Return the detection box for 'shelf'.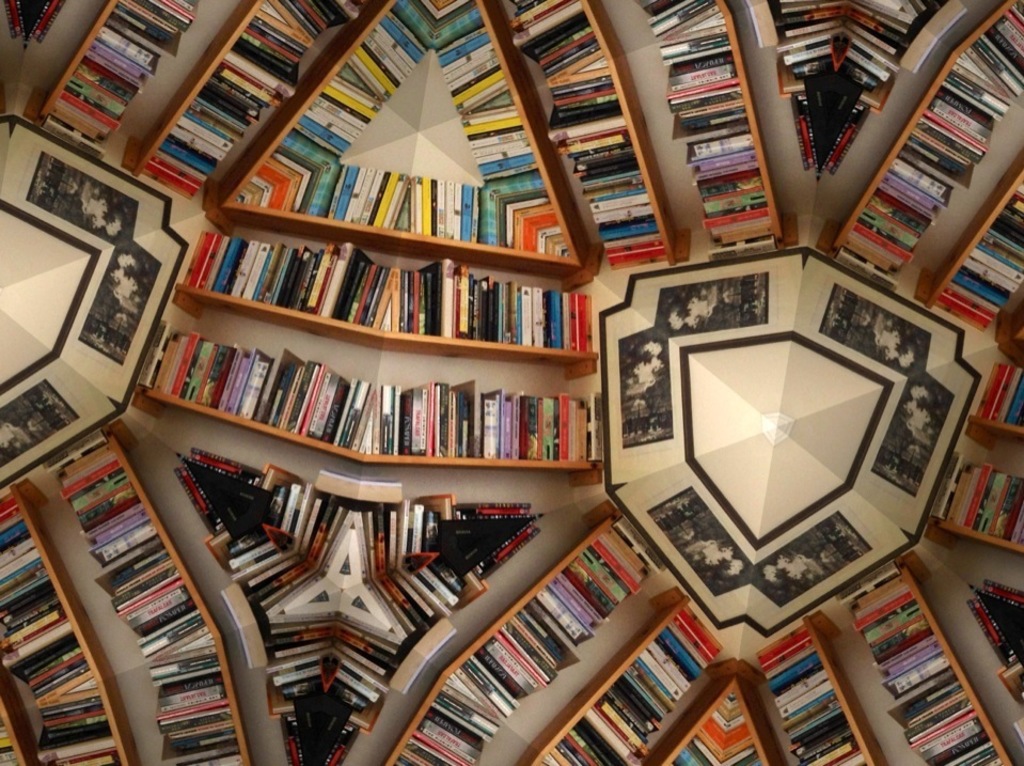
(502, 0, 694, 275).
